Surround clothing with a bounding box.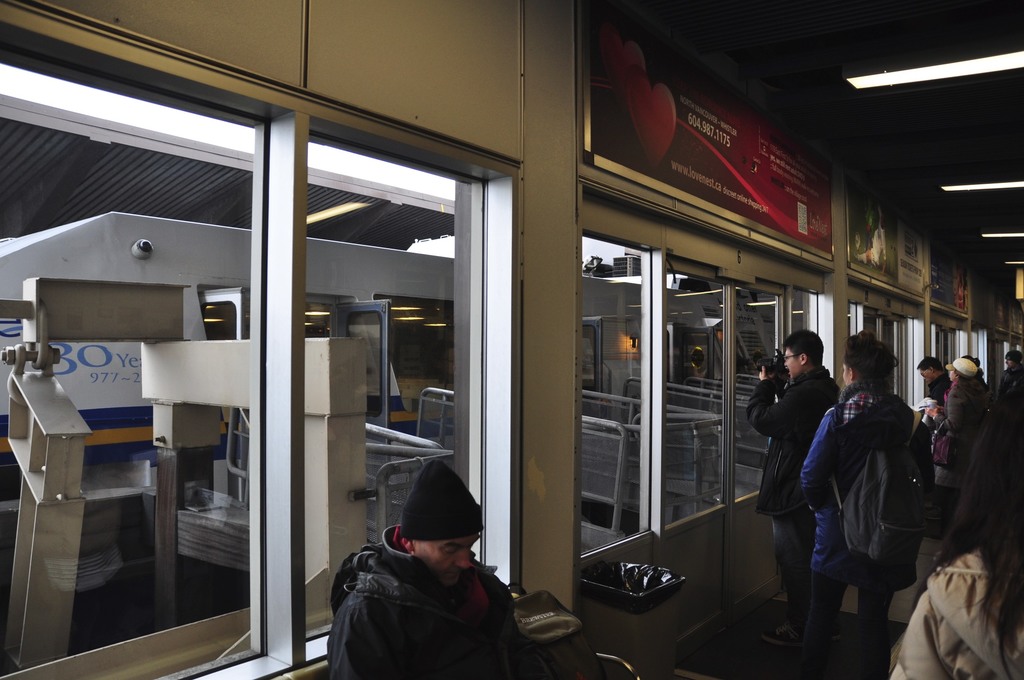
region(326, 499, 541, 674).
